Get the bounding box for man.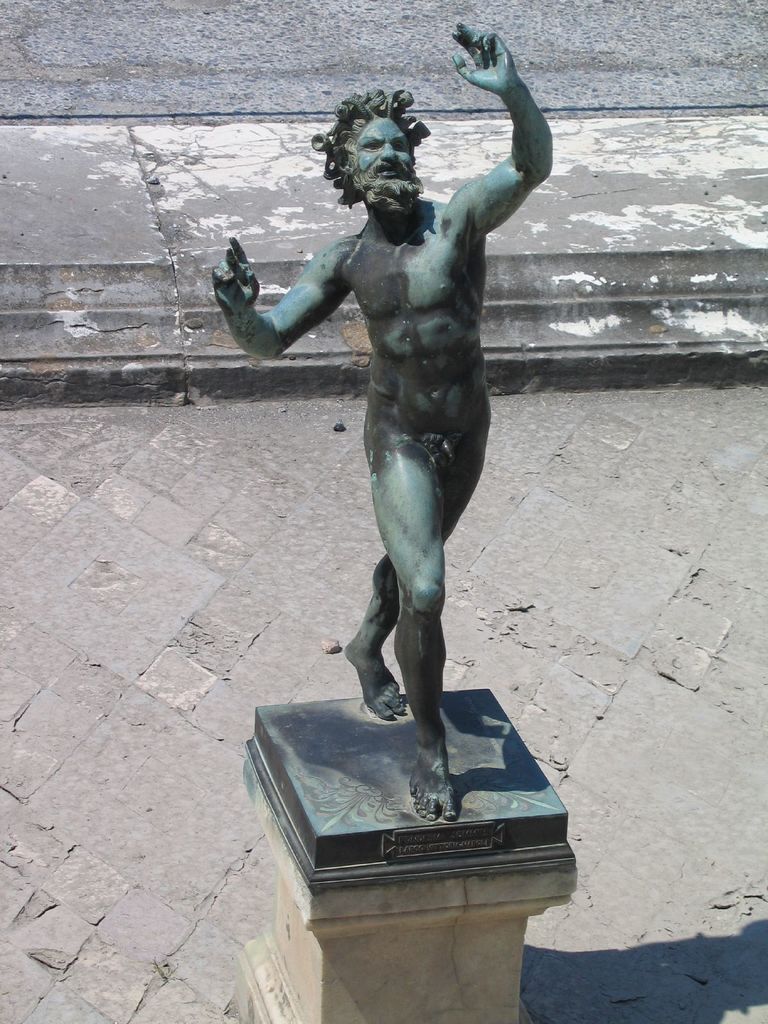
(222, 15, 559, 840).
